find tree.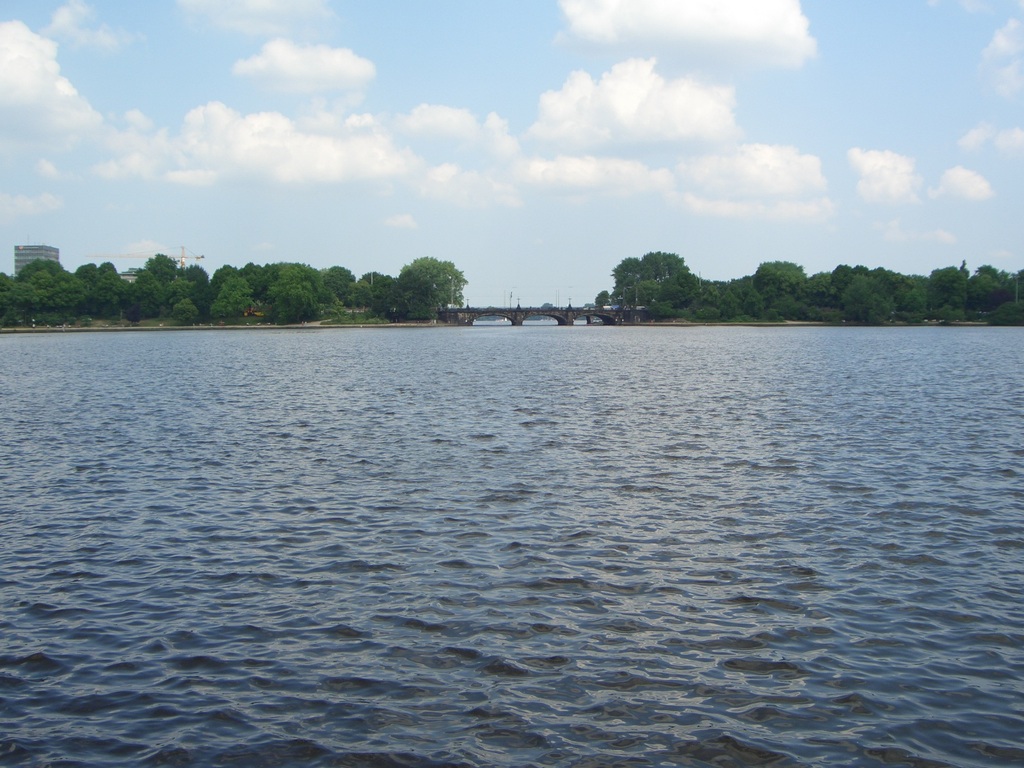
(163,276,193,305).
